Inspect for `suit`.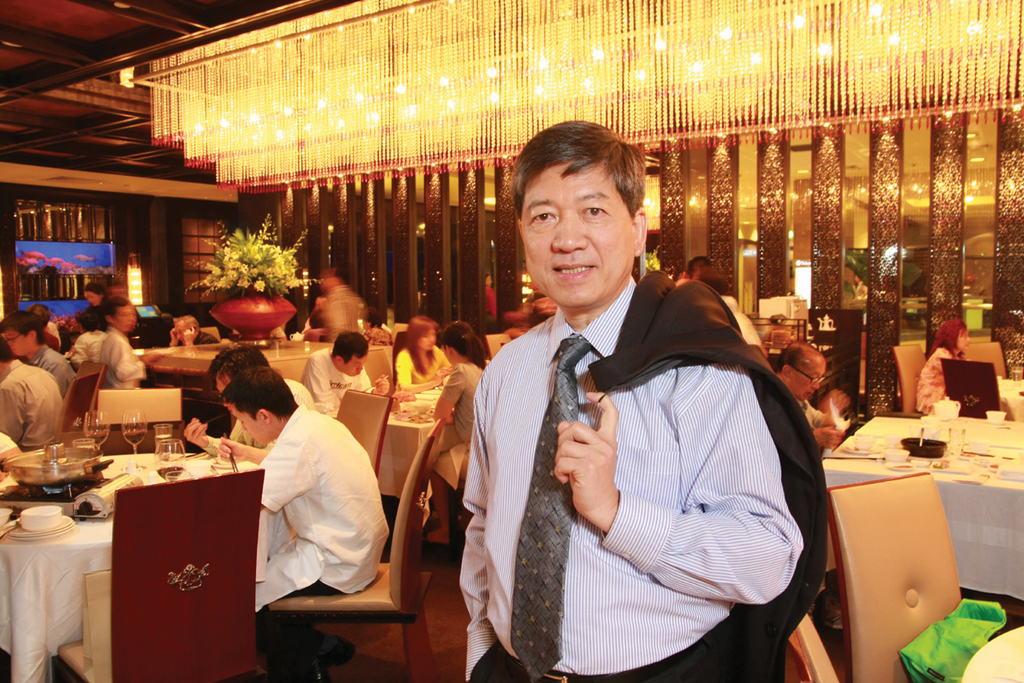
Inspection: BBox(586, 266, 827, 676).
